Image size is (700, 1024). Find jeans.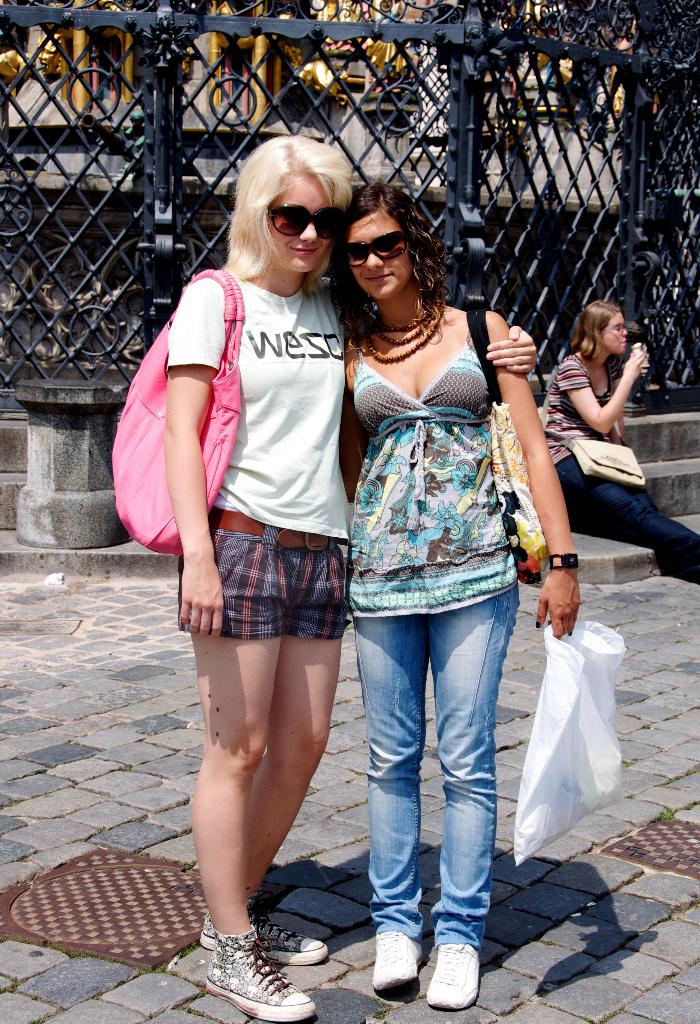
bbox=(343, 498, 536, 931).
